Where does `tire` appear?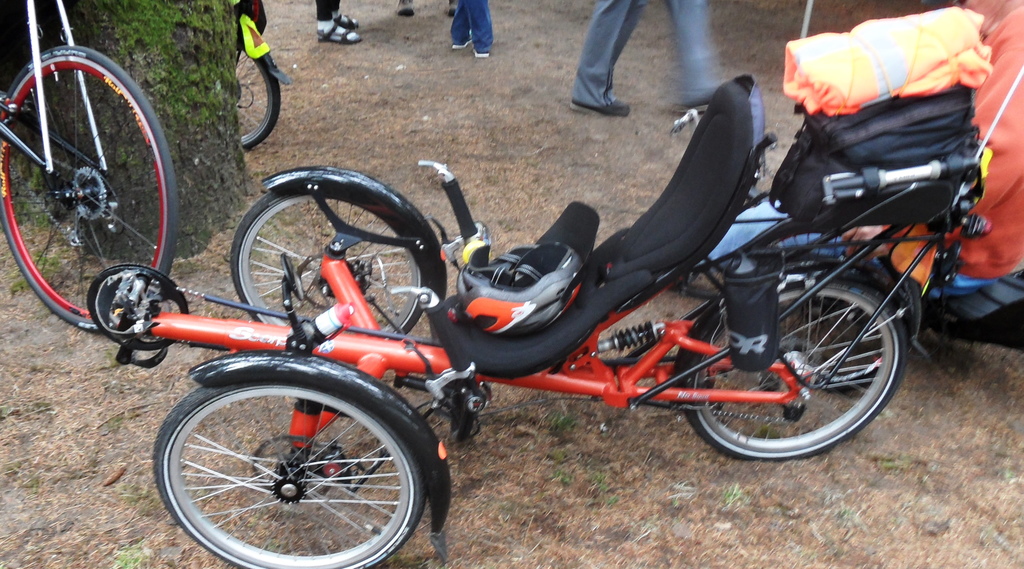
Appears at 228, 190, 424, 339.
